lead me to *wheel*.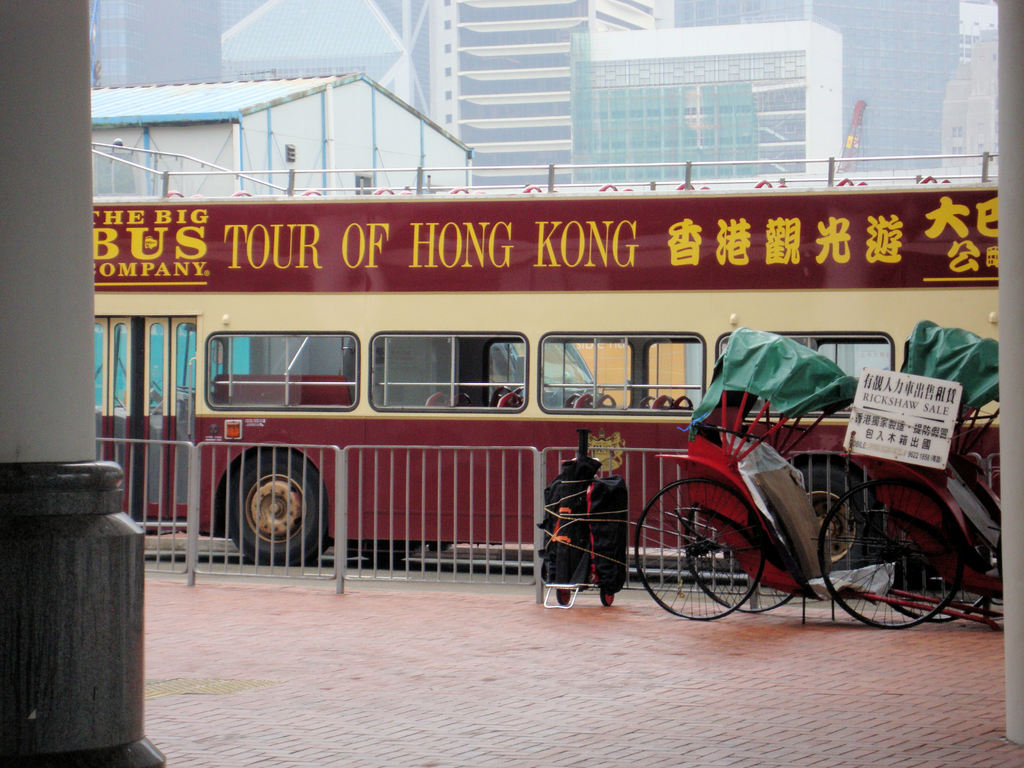
Lead to (x1=349, y1=541, x2=419, y2=580).
